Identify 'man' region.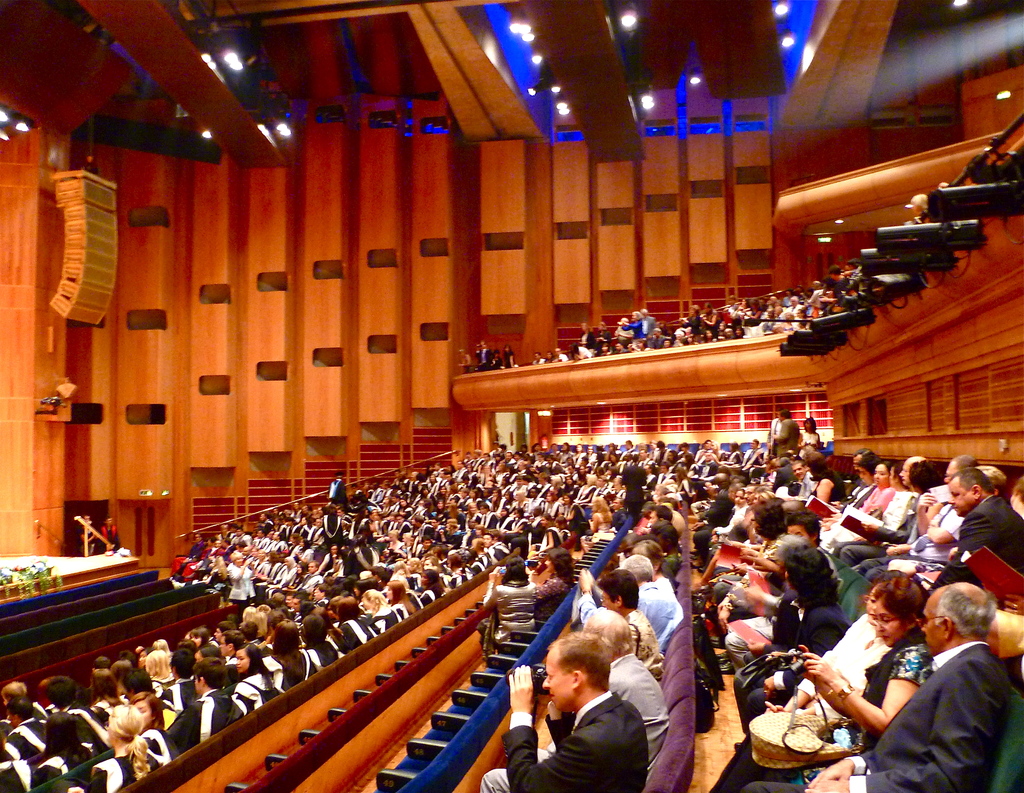
Region: bbox(72, 513, 101, 555).
